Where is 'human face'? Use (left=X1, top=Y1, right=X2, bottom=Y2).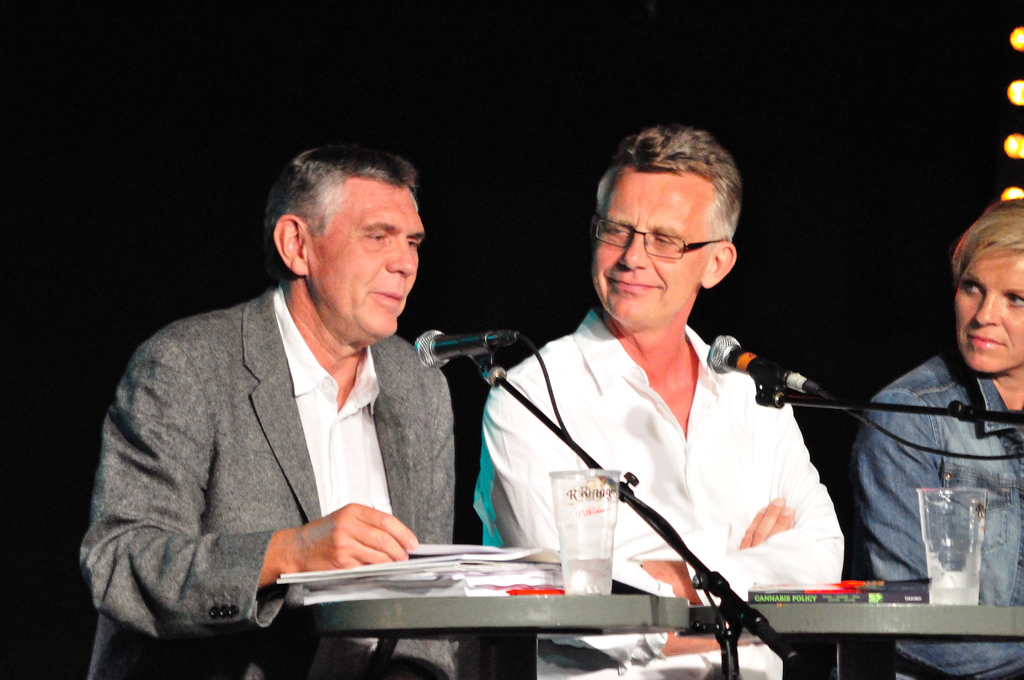
(left=309, top=176, right=426, bottom=337).
